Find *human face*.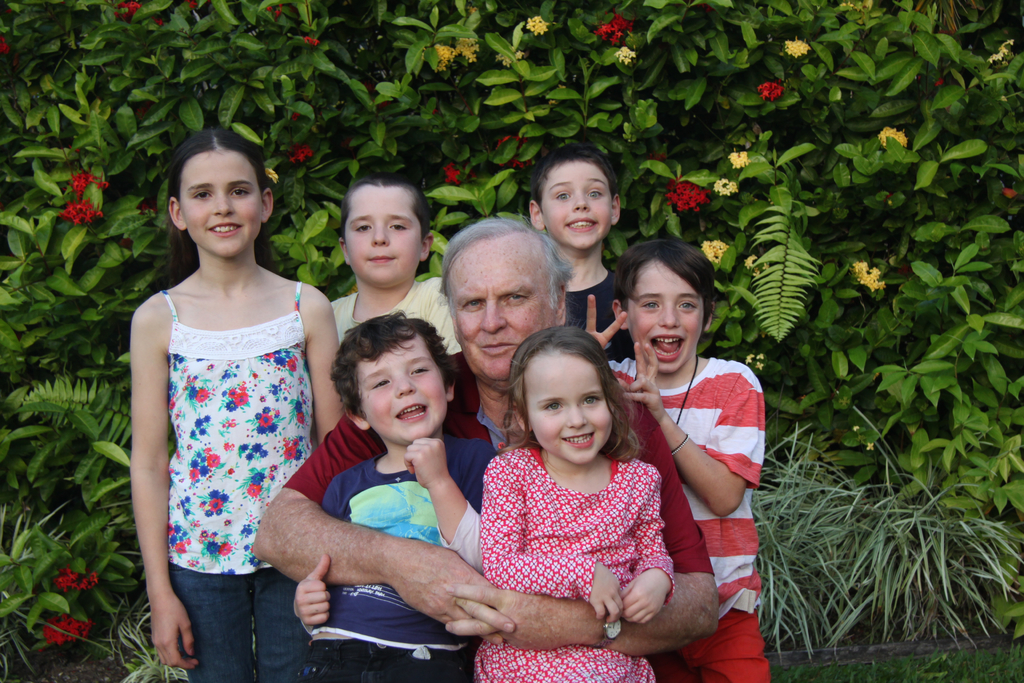
box=[449, 259, 558, 388].
